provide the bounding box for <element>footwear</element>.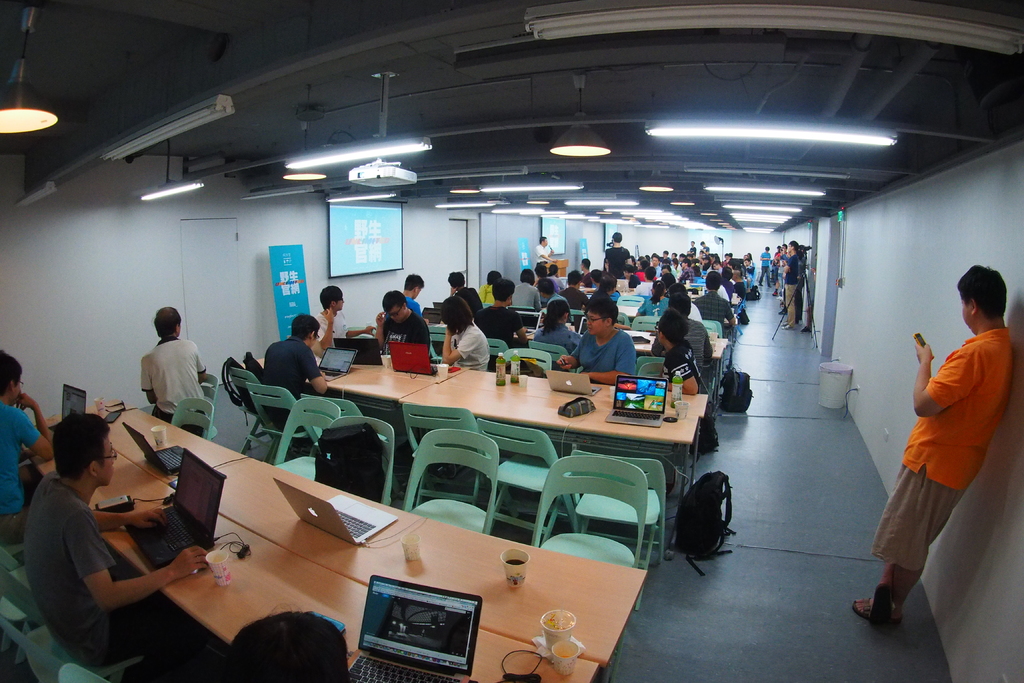
box(799, 326, 810, 336).
